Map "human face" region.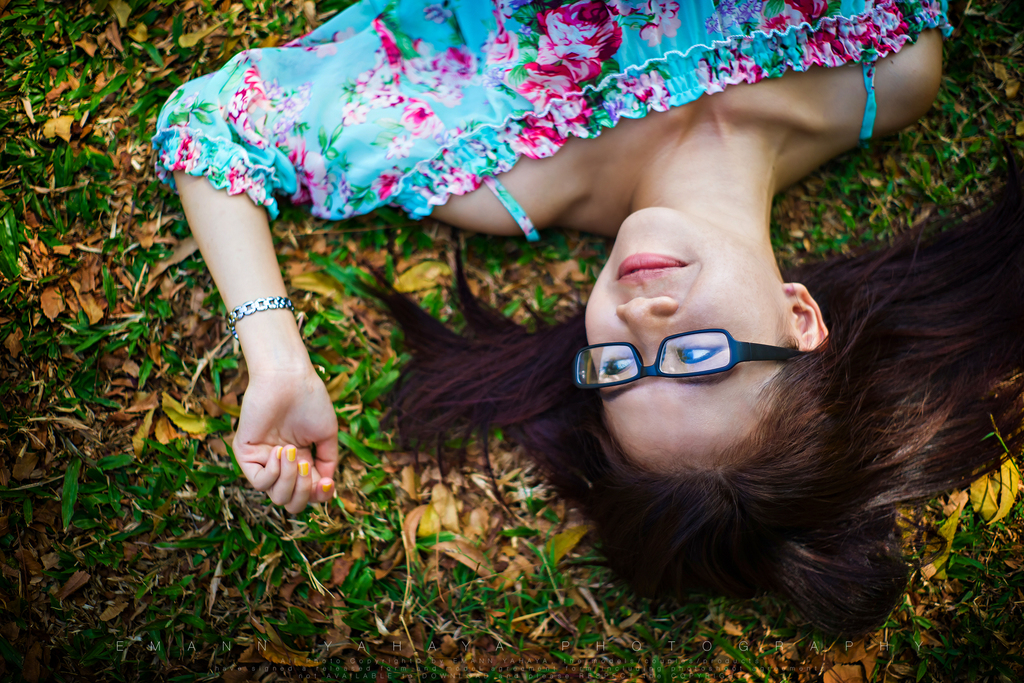
Mapped to <region>582, 205, 795, 482</region>.
